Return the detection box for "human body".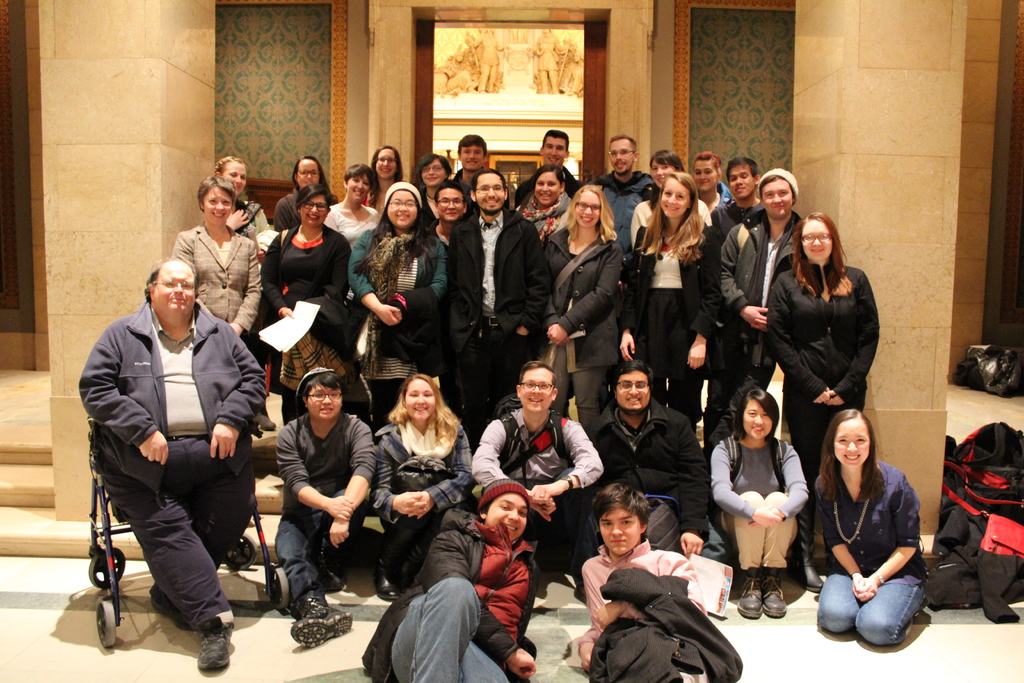
pyautogui.locateOnScreen(456, 135, 488, 186).
